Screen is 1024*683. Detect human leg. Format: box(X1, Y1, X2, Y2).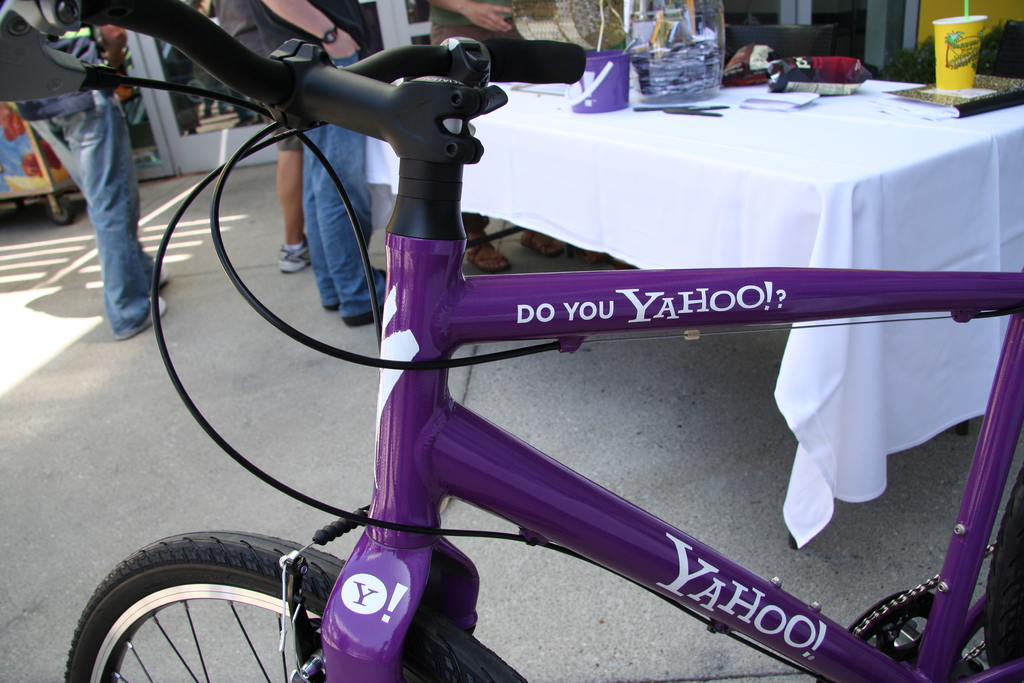
box(30, 96, 166, 342).
